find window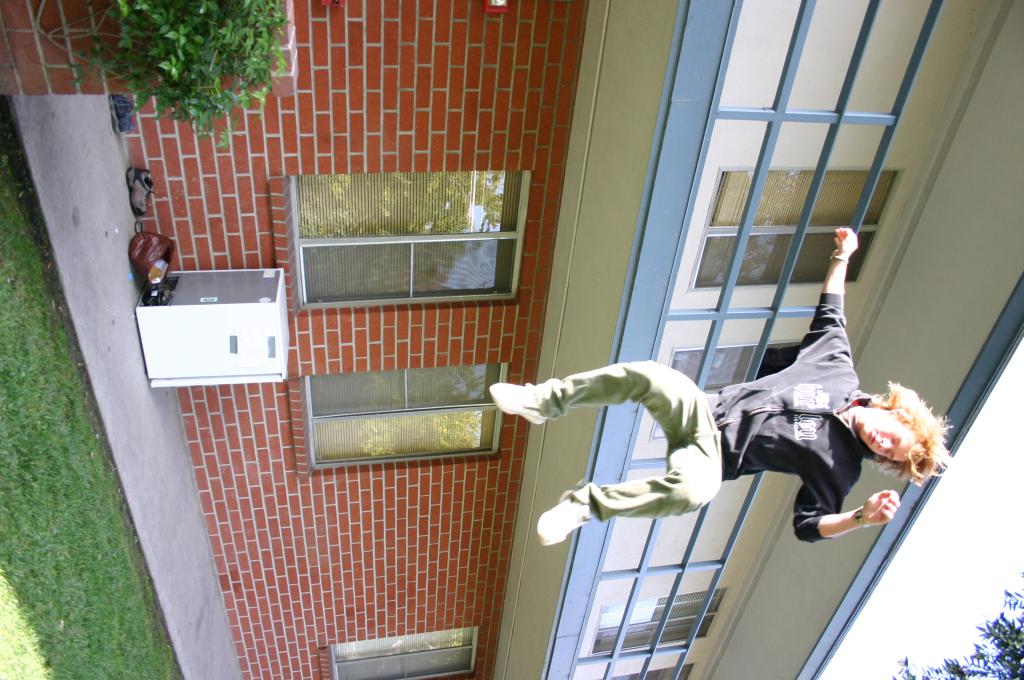
(598,661,690,679)
